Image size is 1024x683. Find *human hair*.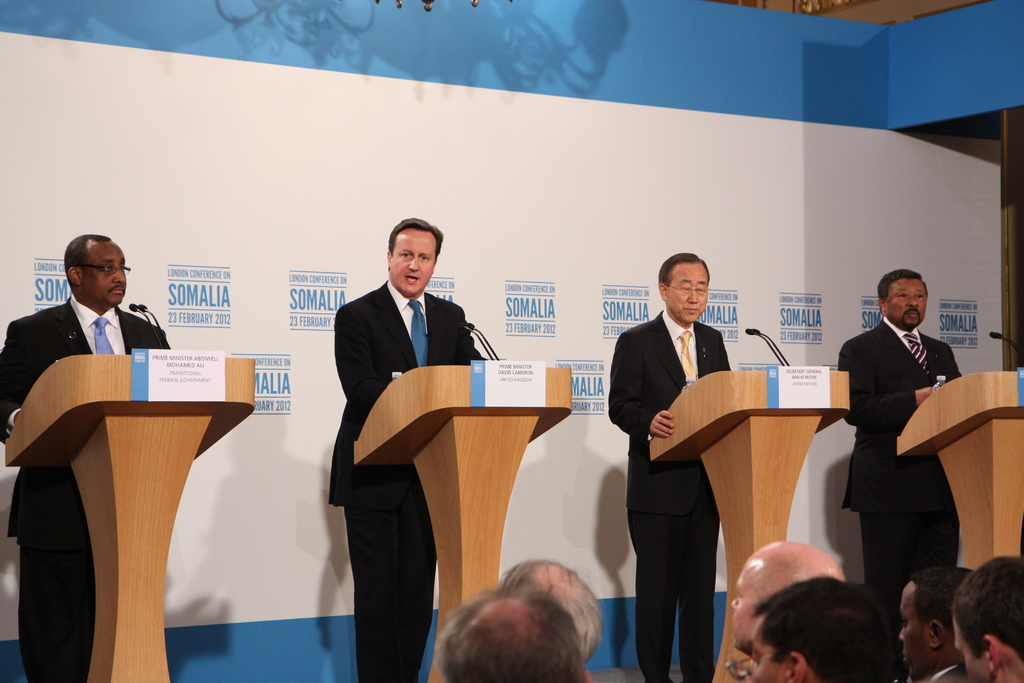
bbox=(430, 581, 588, 682).
